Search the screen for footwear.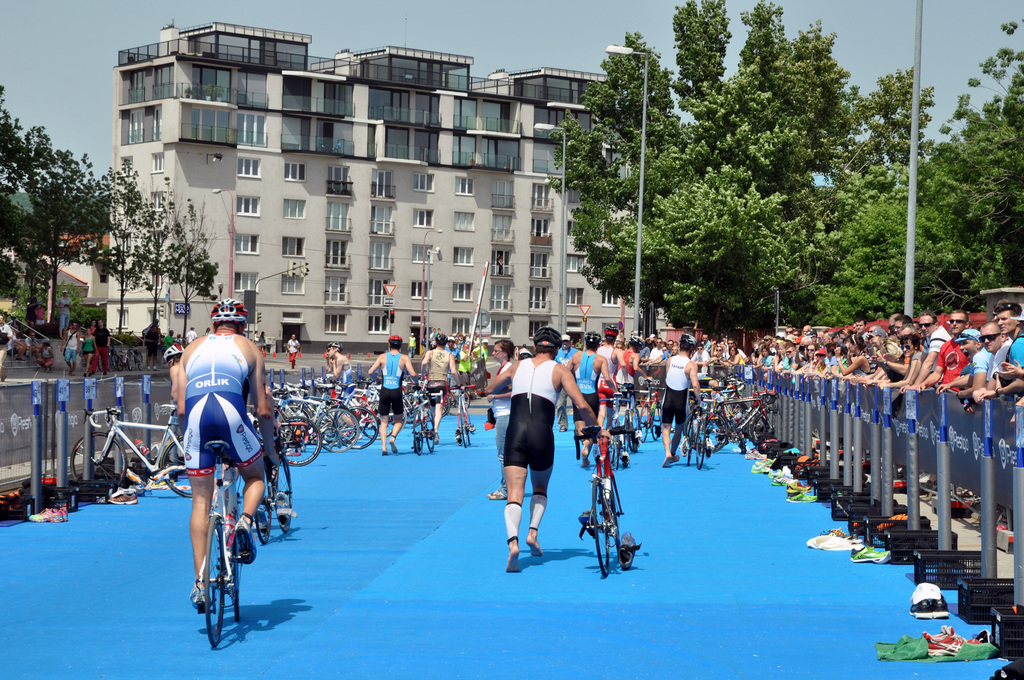
Found at <bbox>151, 365, 160, 371</bbox>.
